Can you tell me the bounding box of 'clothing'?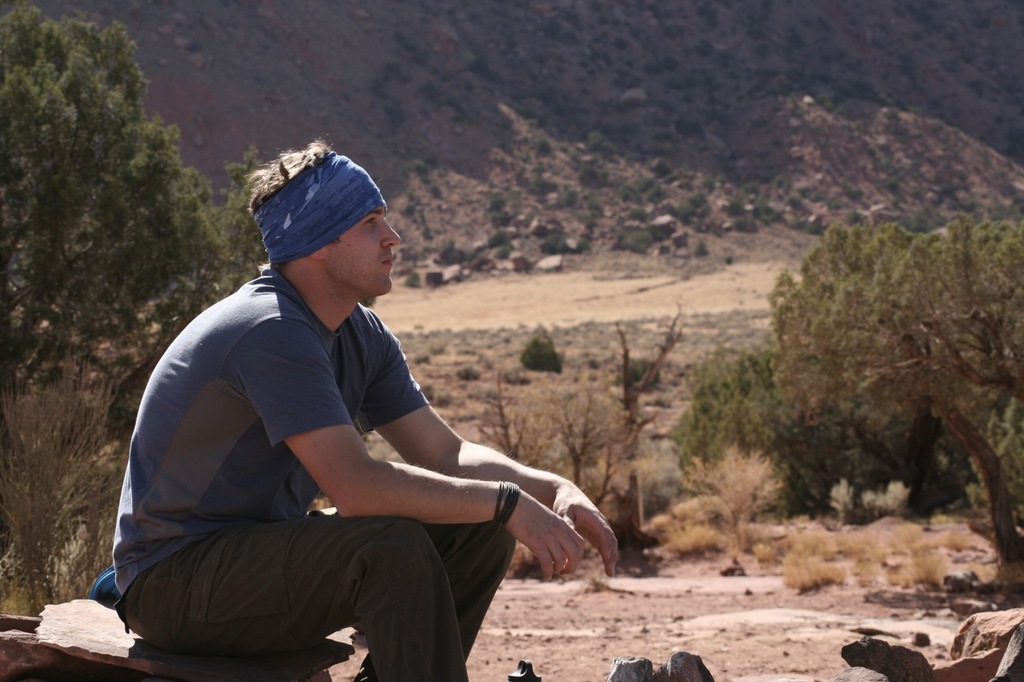
Rect(130, 230, 546, 650).
